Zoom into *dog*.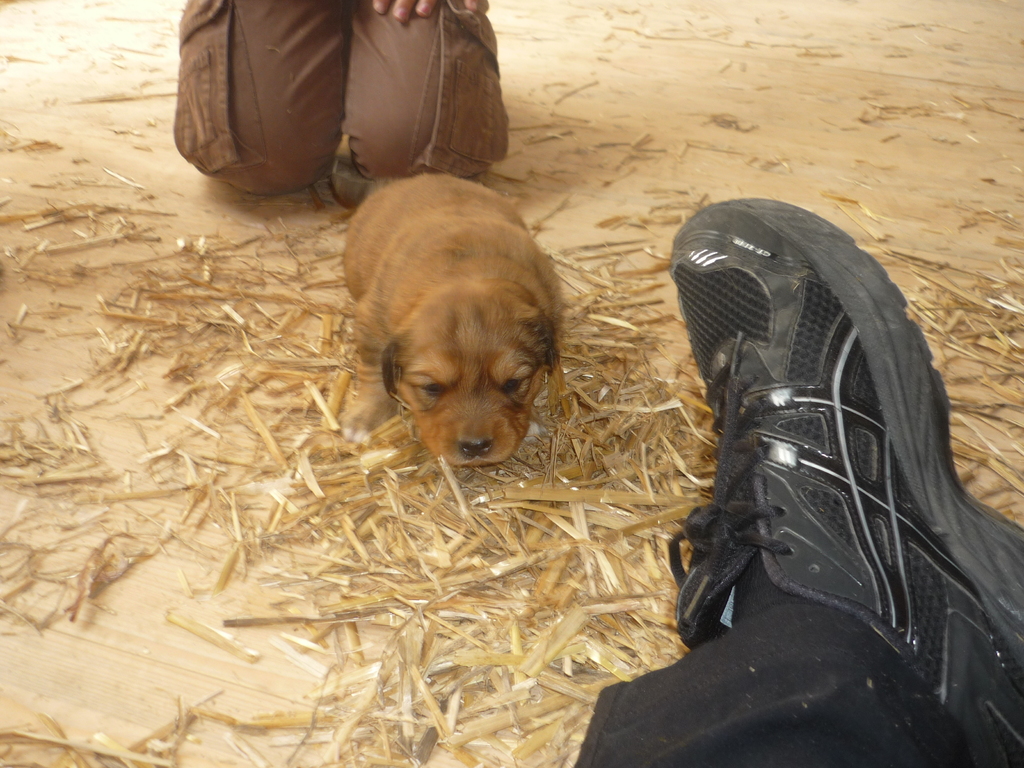
Zoom target: 336 177 566 468.
